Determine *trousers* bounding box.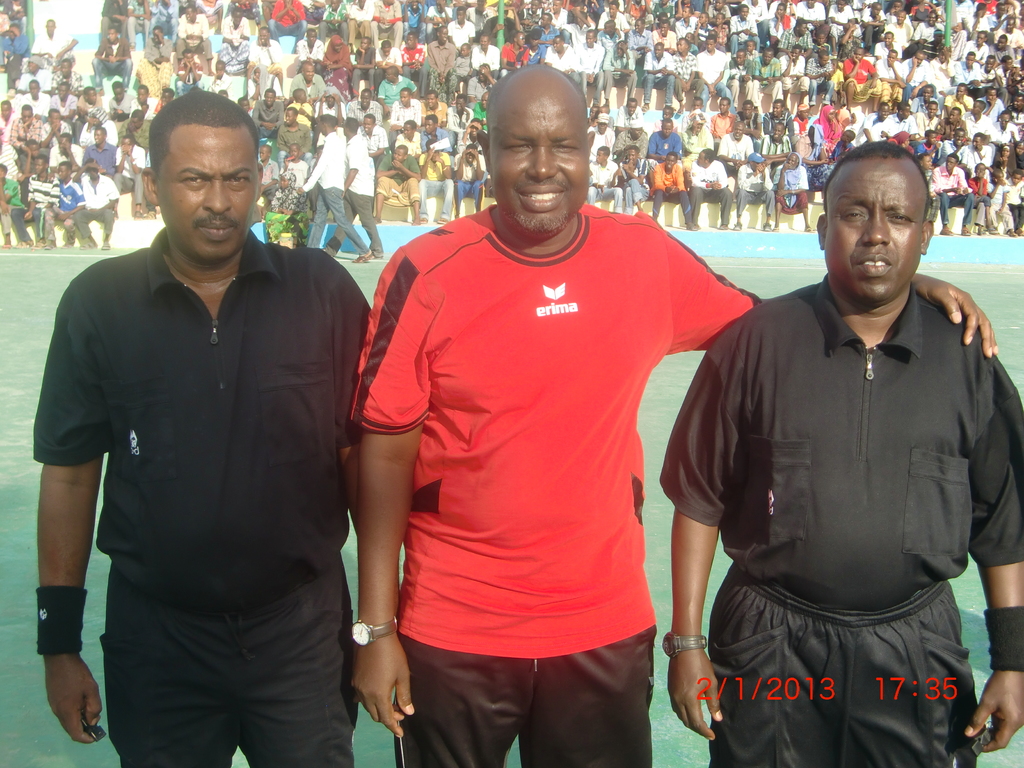
Determined: select_region(457, 178, 479, 209).
